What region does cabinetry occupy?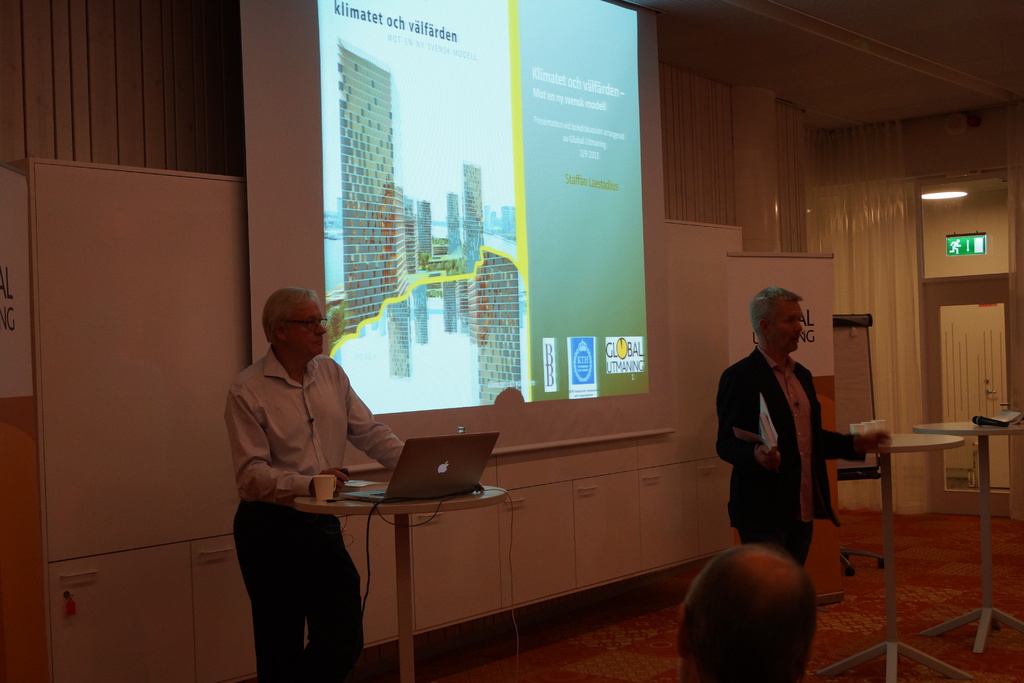
{"x1": 405, "y1": 500, "x2": 500, "y2": 624}.
